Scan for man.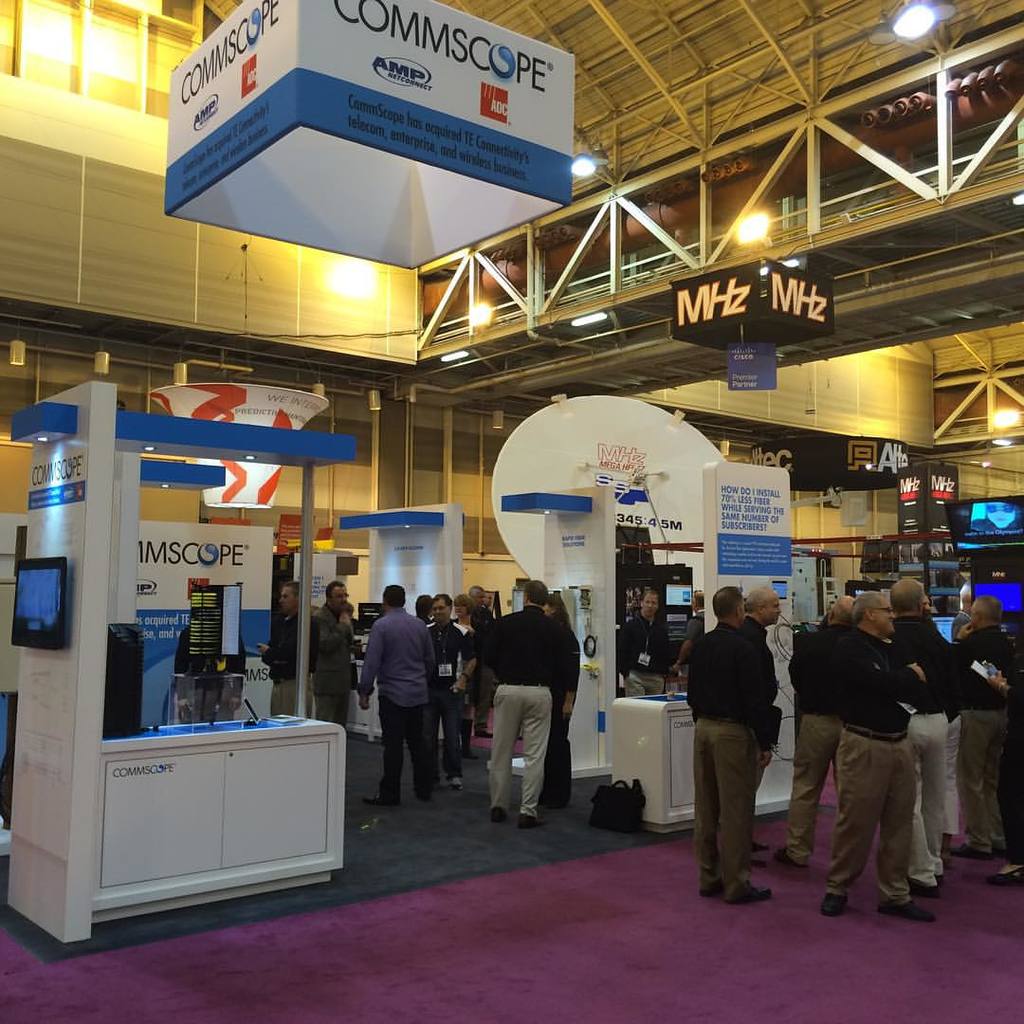
Scan result: <region>674, 591, 705, 667</region>.
